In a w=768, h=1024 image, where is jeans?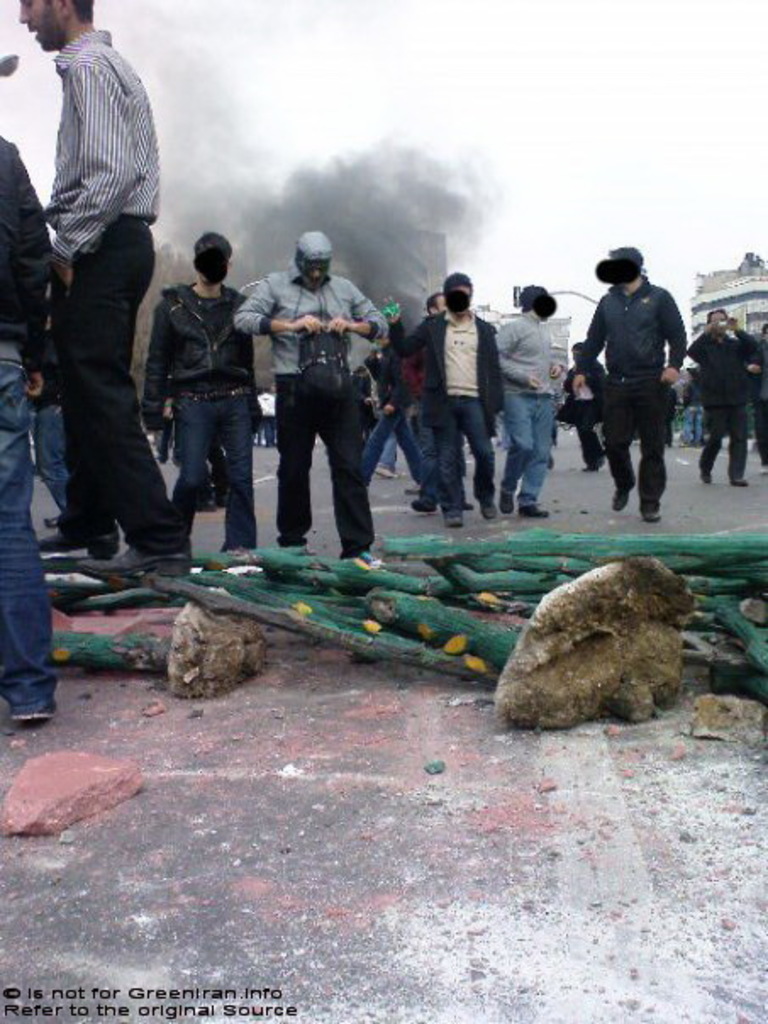
Rect(370, 405, 424, 483).
